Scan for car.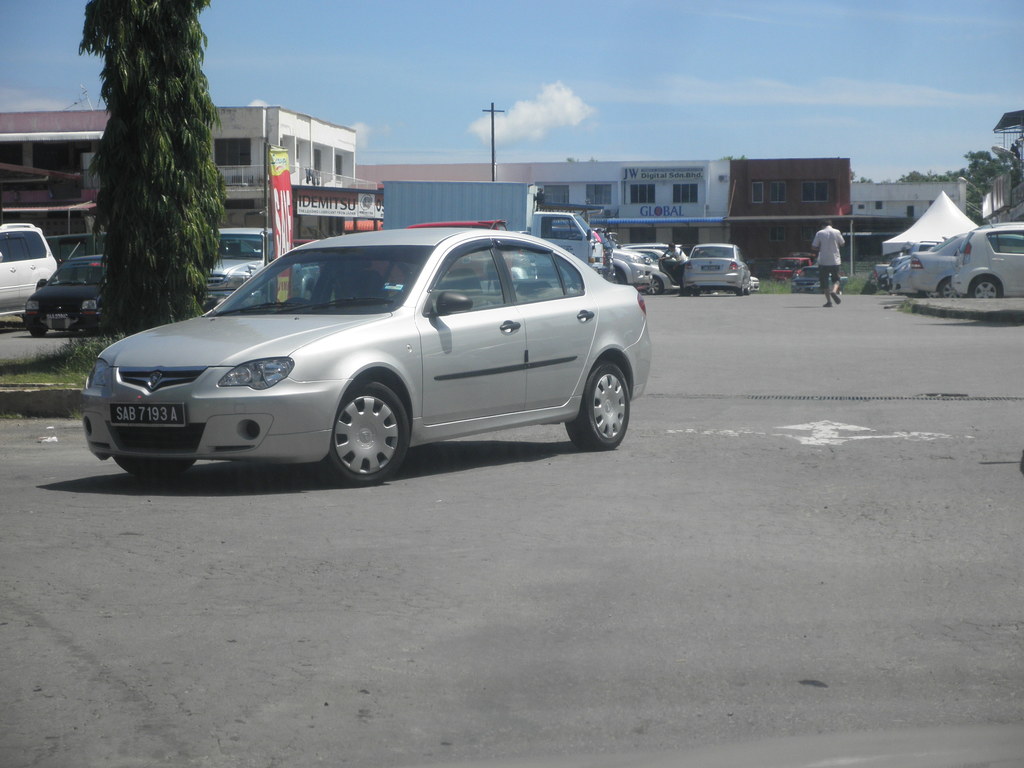
Scan result: detection(26, 252, 120, 336).
